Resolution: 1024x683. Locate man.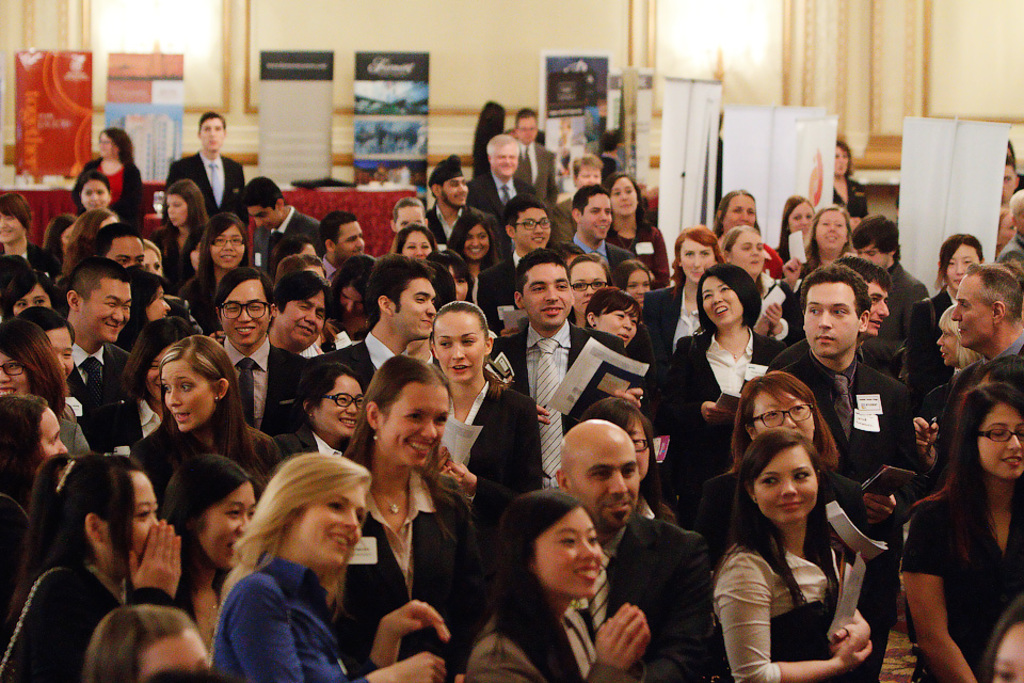
770/267/929/682.
